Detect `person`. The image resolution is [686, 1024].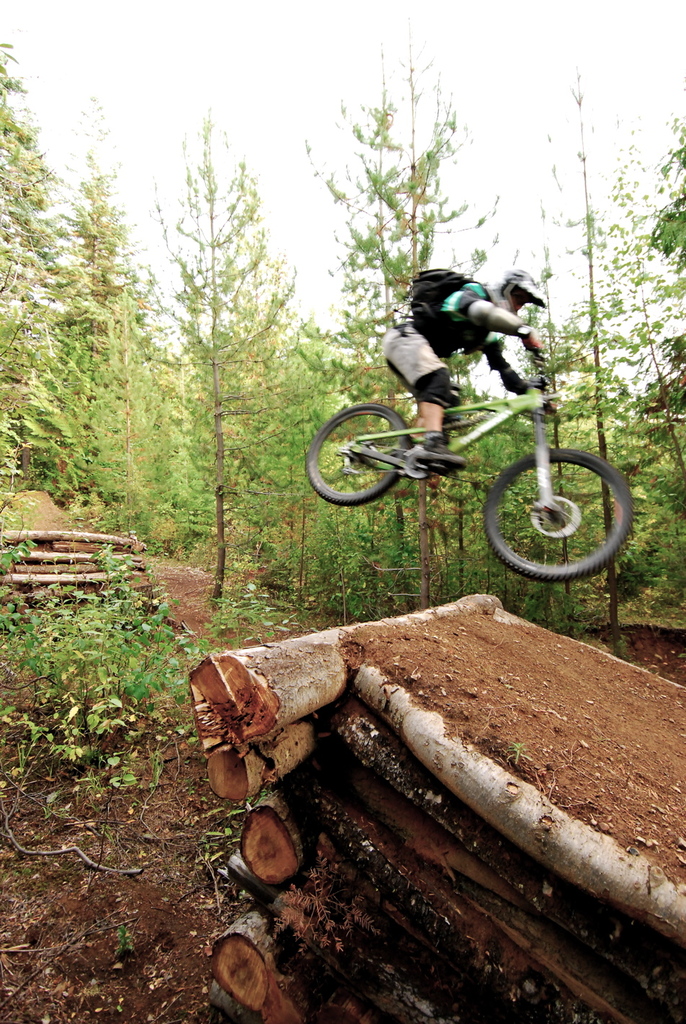
region(355, 246, 578, 473).
